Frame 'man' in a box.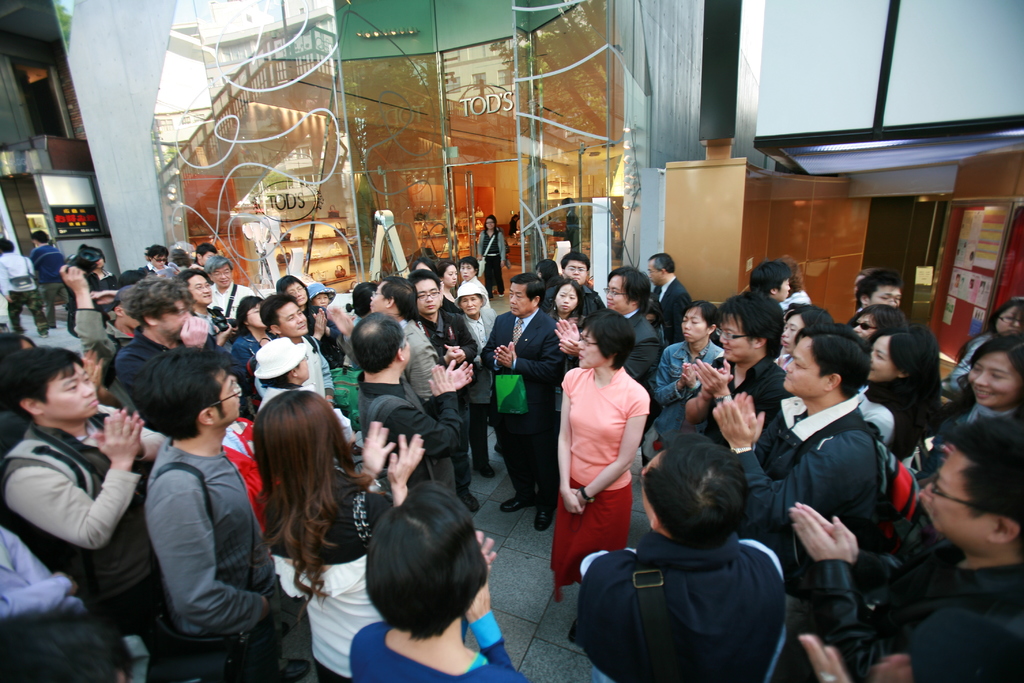
<region>0, 234, 47, 338</region>.
